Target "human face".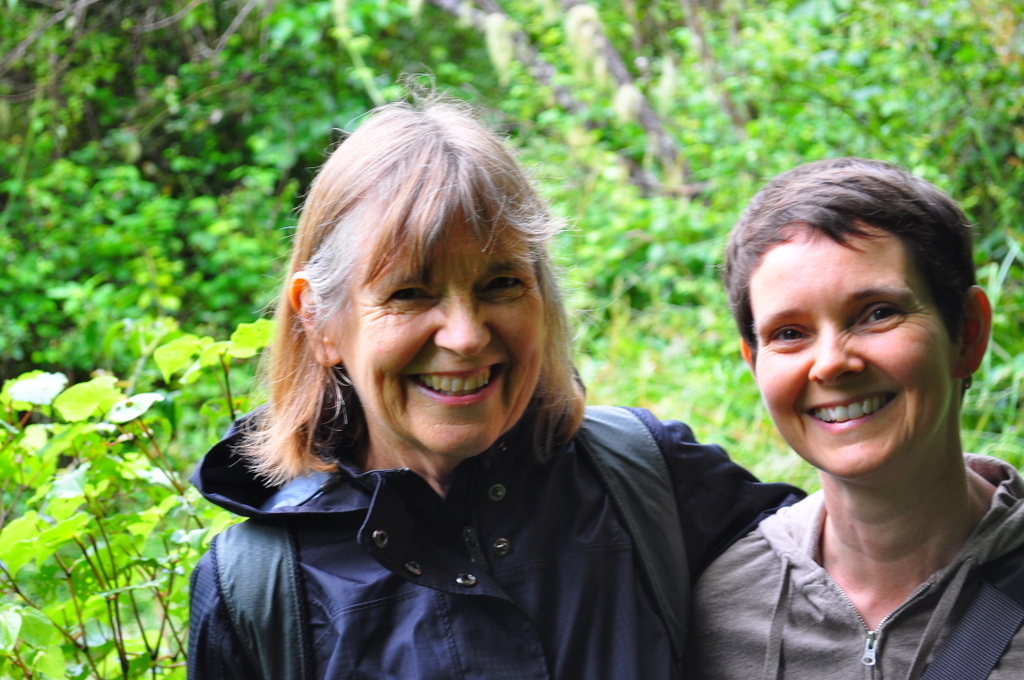
Target region: <region>346, 212, 546, 450</region>.
